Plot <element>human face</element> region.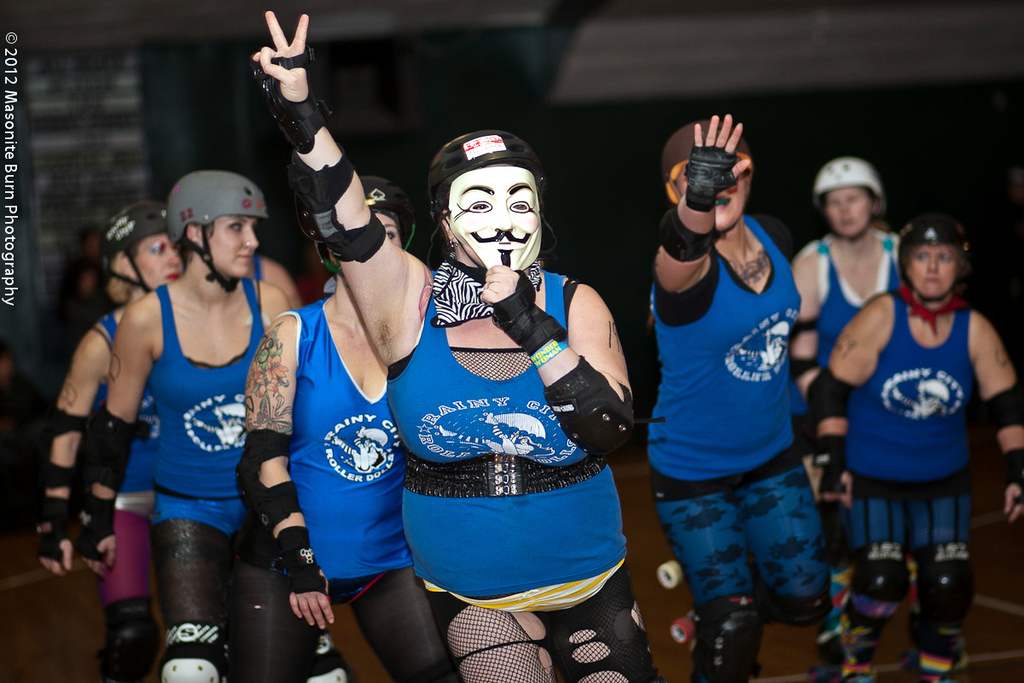
Plotted at bbox=(374, 212, 407, 248).
